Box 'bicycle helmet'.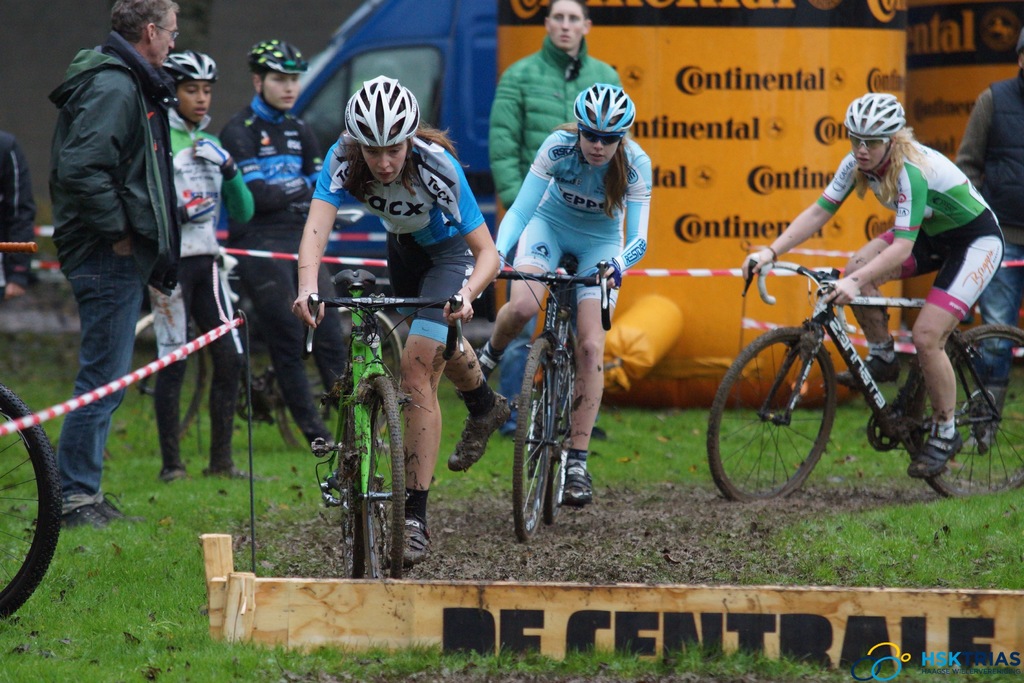
select_region(253, 37, 310, 78).
